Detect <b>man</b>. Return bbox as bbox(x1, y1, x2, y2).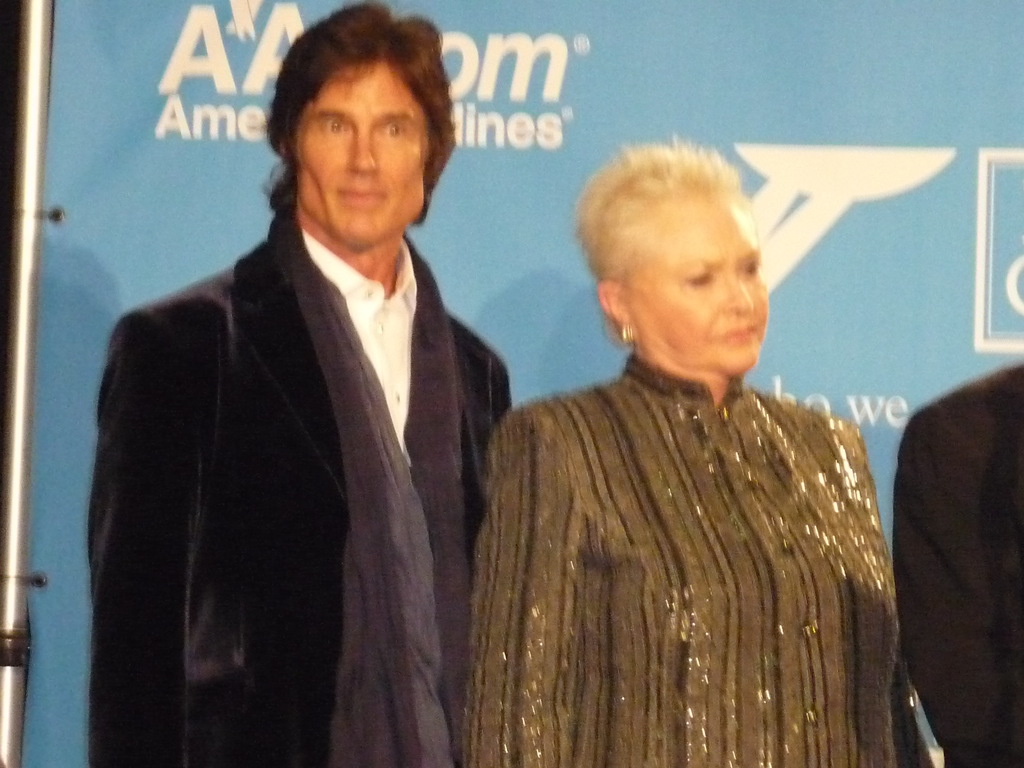
bbox(88, 13, 547, 748).
